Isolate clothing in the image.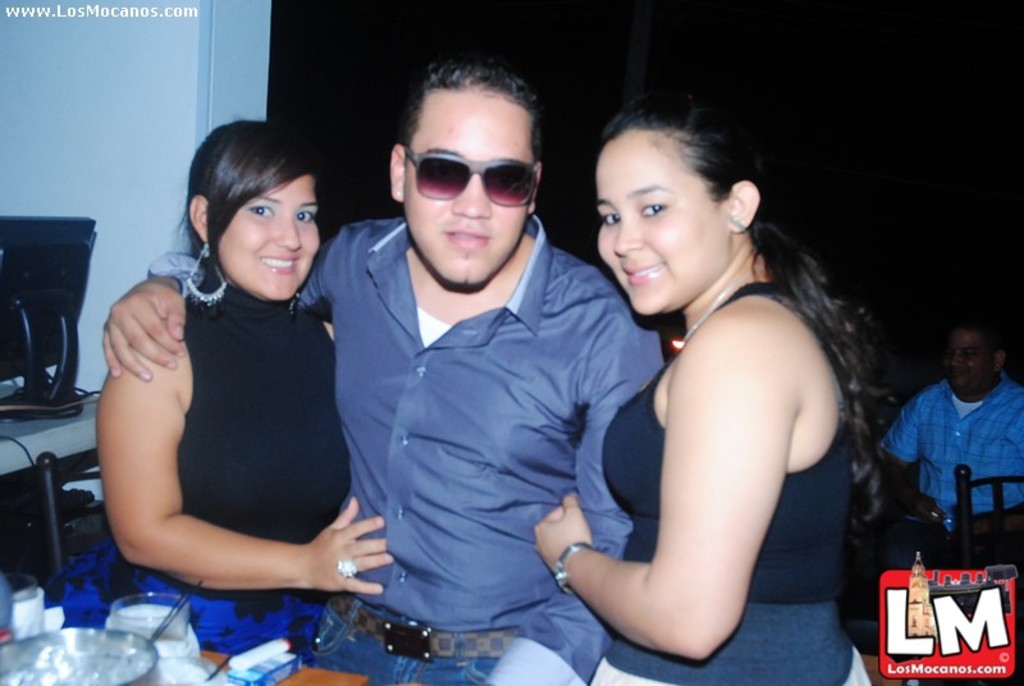
Isolated region: [33, 283, 352, 648].
